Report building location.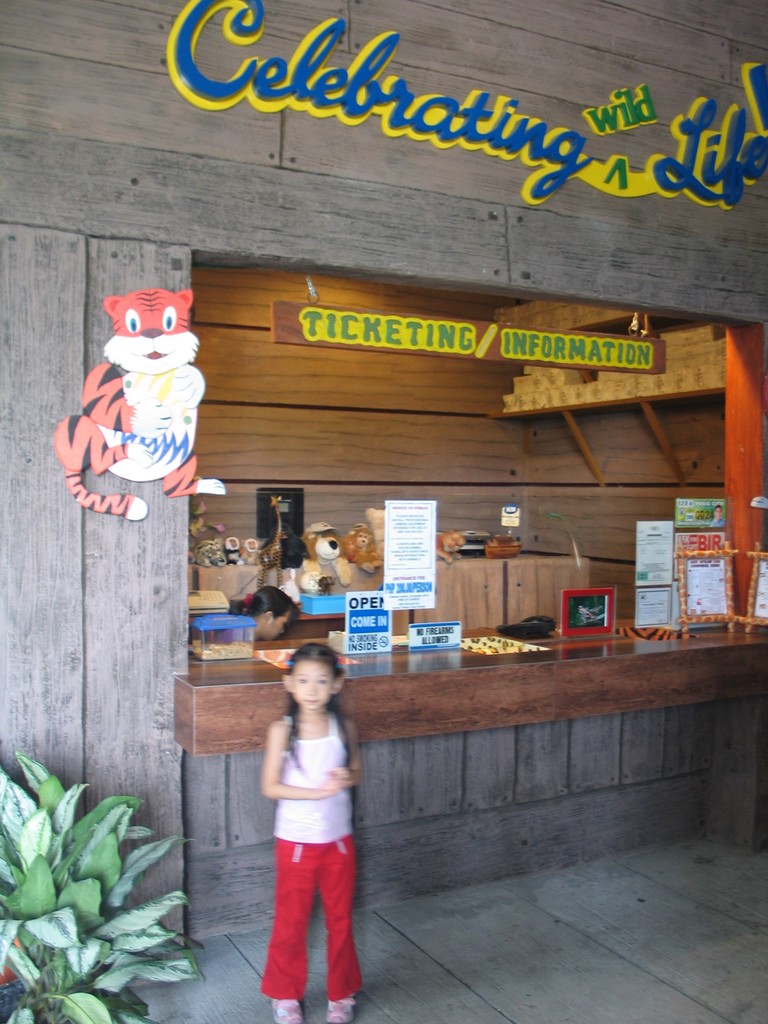
Report: locate(0, 0, 767, 1023).
